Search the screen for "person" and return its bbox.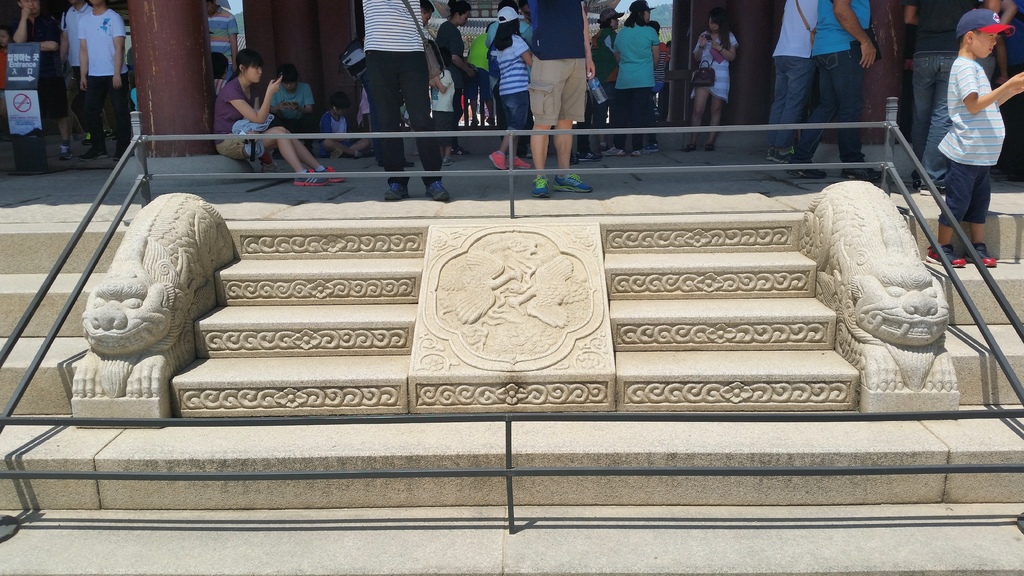
Found: (787,0,876,184).
